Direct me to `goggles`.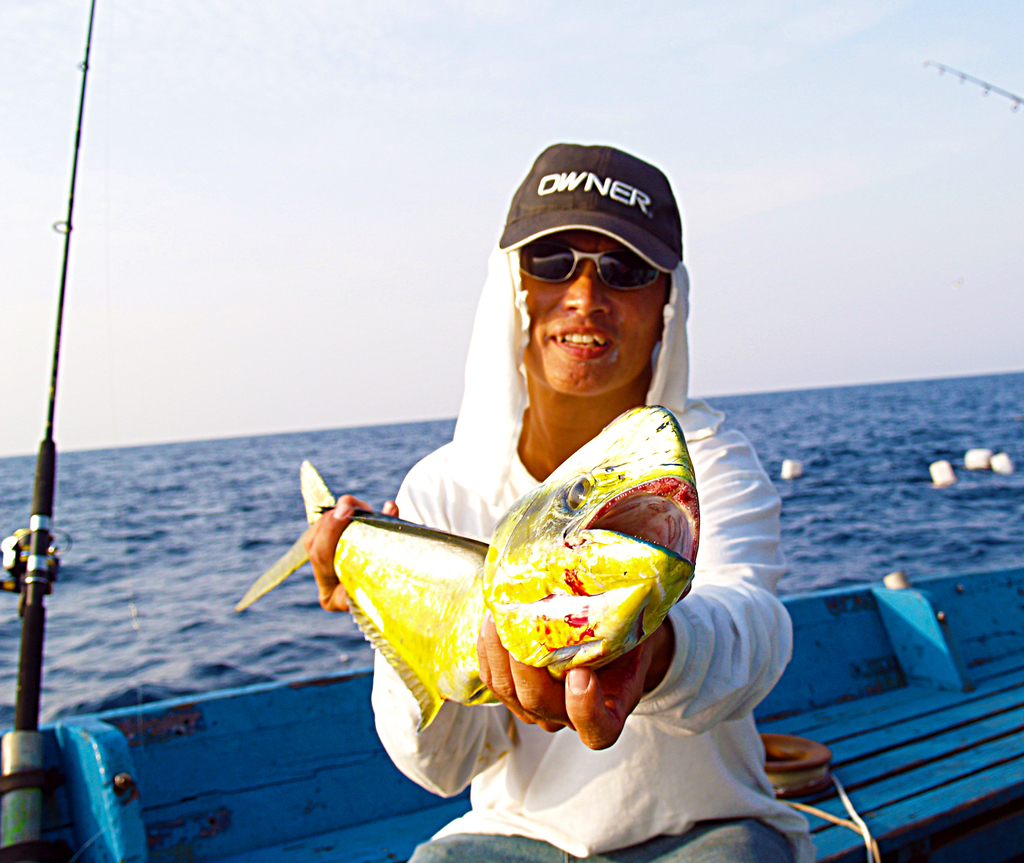
Direction: <region>504, 232, 660, 280</region>.
